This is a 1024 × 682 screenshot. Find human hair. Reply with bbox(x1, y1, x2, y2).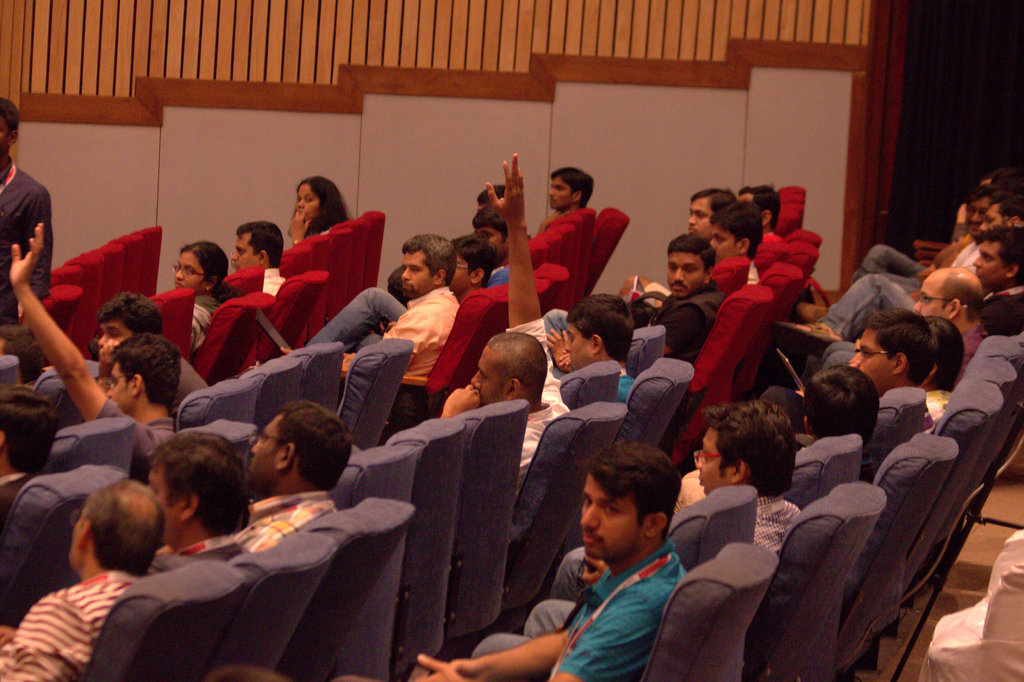
bbox(991, 168, 1023, 188).
